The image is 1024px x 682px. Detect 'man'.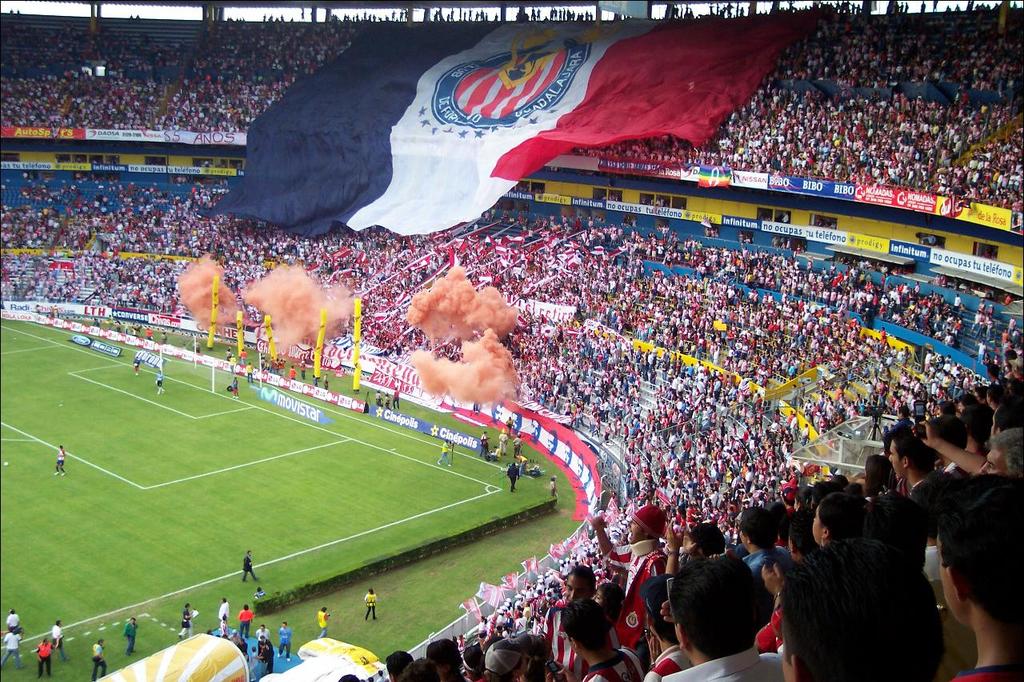
Detection: [left=503, top=415, right=514, bottom=435].
